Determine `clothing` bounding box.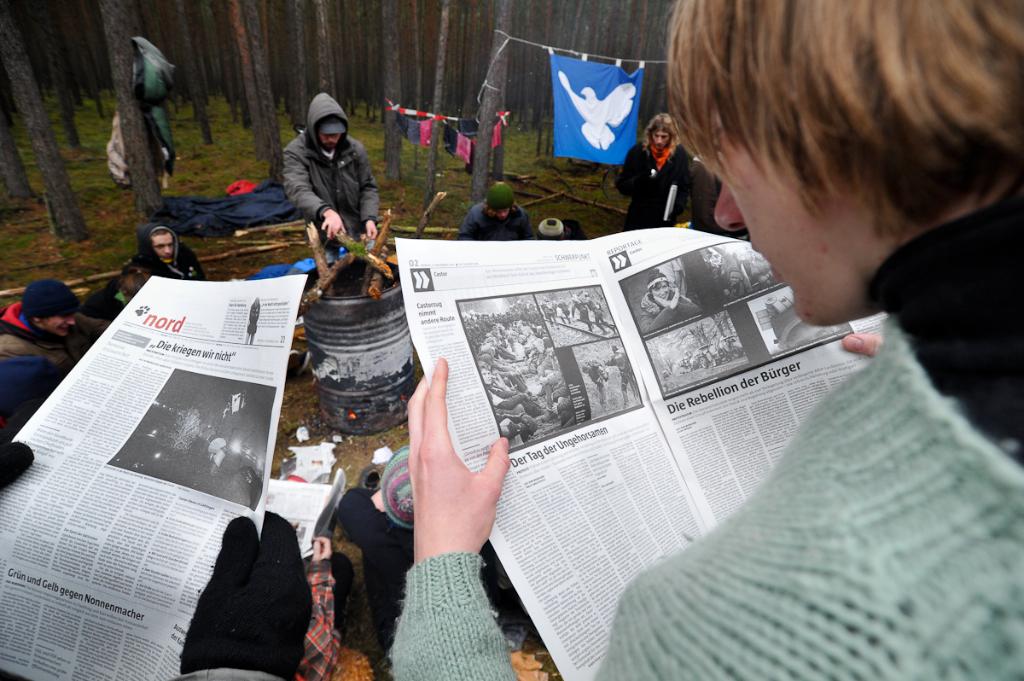
Determined: pyautogui.locateOnScreen(453, 206, 530, 247).
